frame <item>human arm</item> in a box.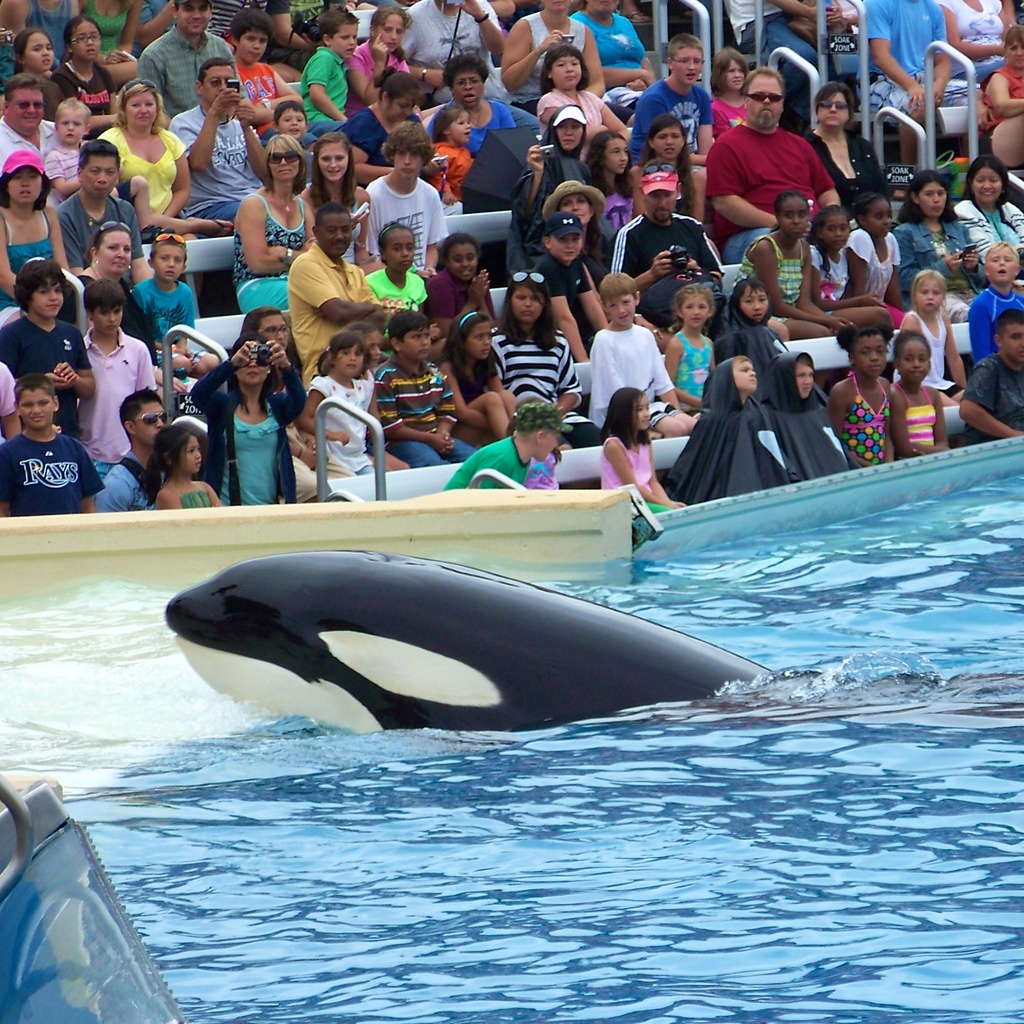
841, 4, 863, 28.
